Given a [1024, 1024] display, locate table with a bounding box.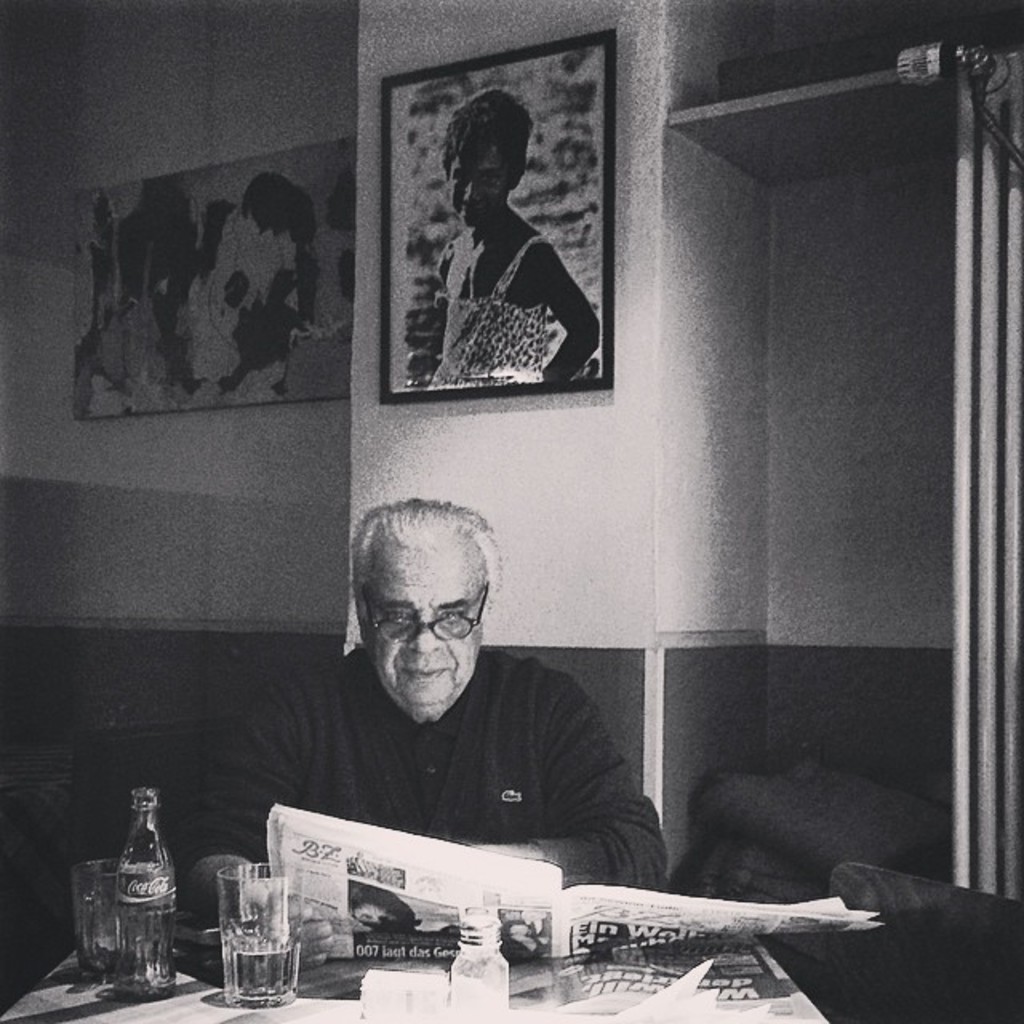
Located: (left=0, top=942, right=819, bottom=1022).
